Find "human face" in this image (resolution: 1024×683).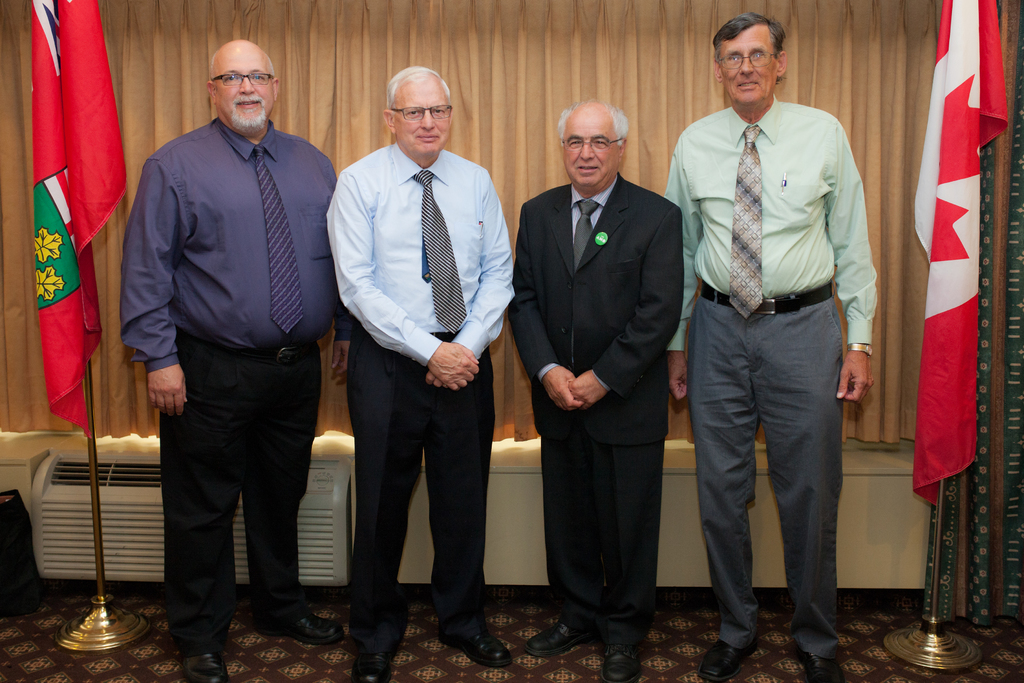
Rect(559, 108, 612, 185).
